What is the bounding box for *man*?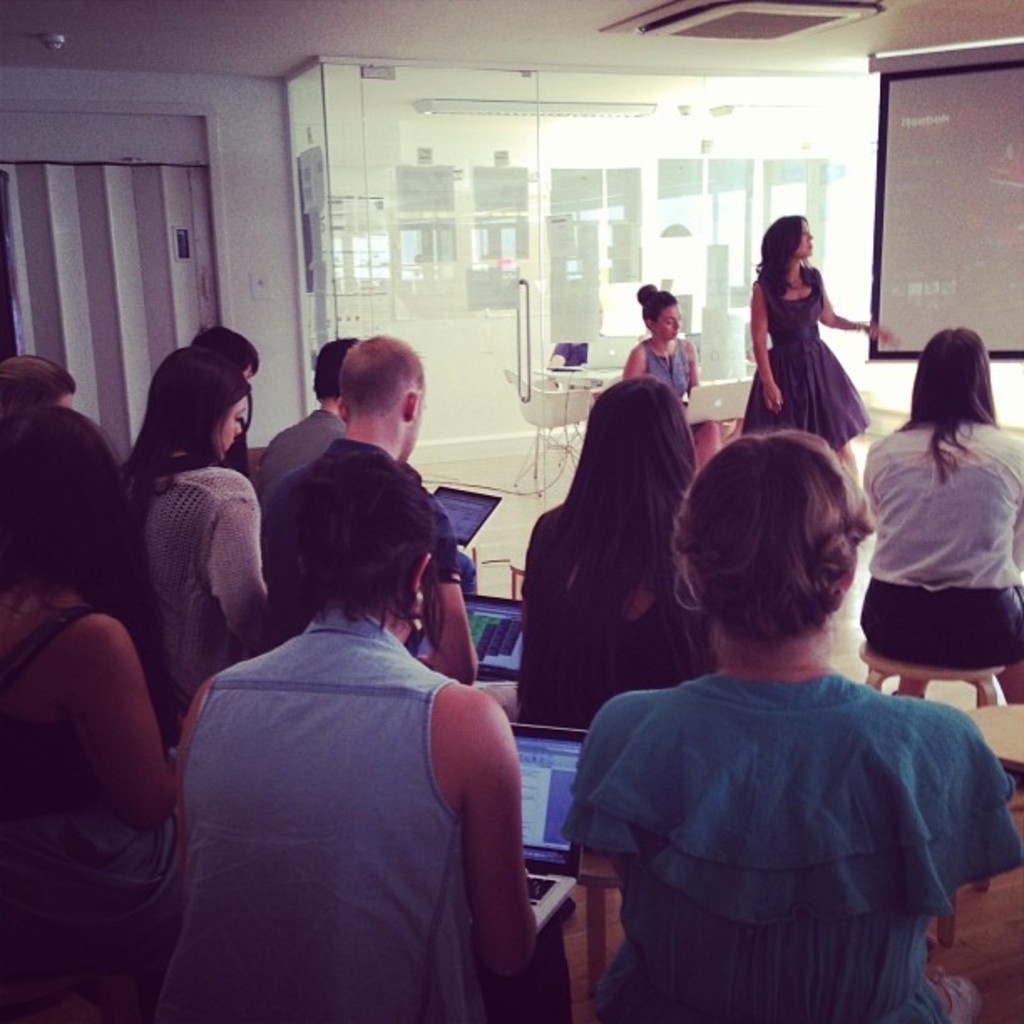
[left=229, top=333, right=489, bottom=646].
